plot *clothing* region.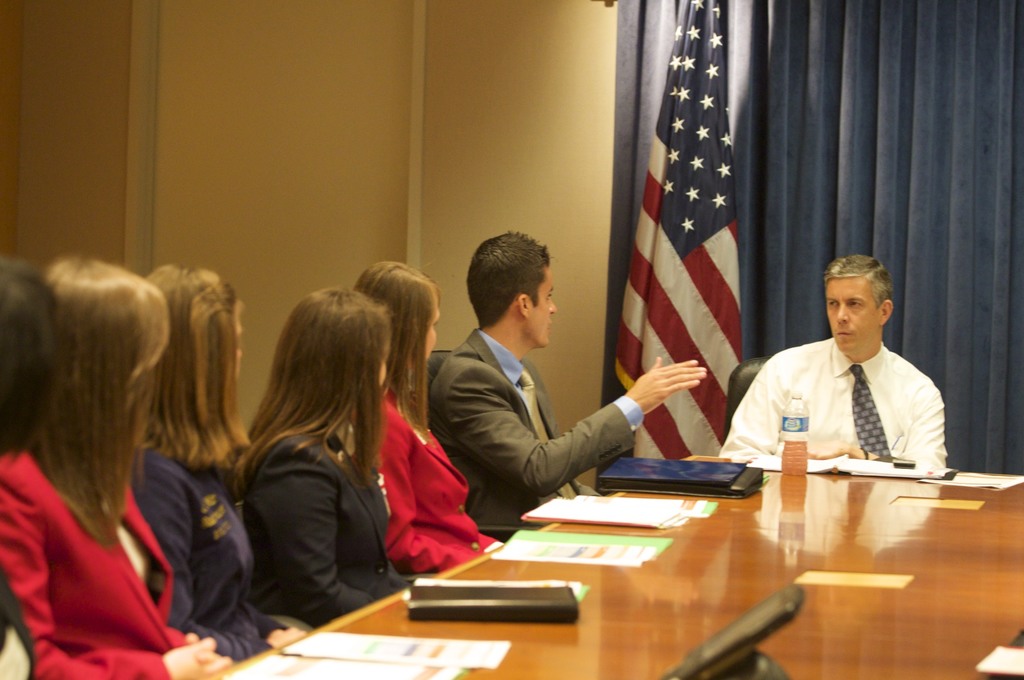
Plotted at detection(430, 328, 644, 544).
